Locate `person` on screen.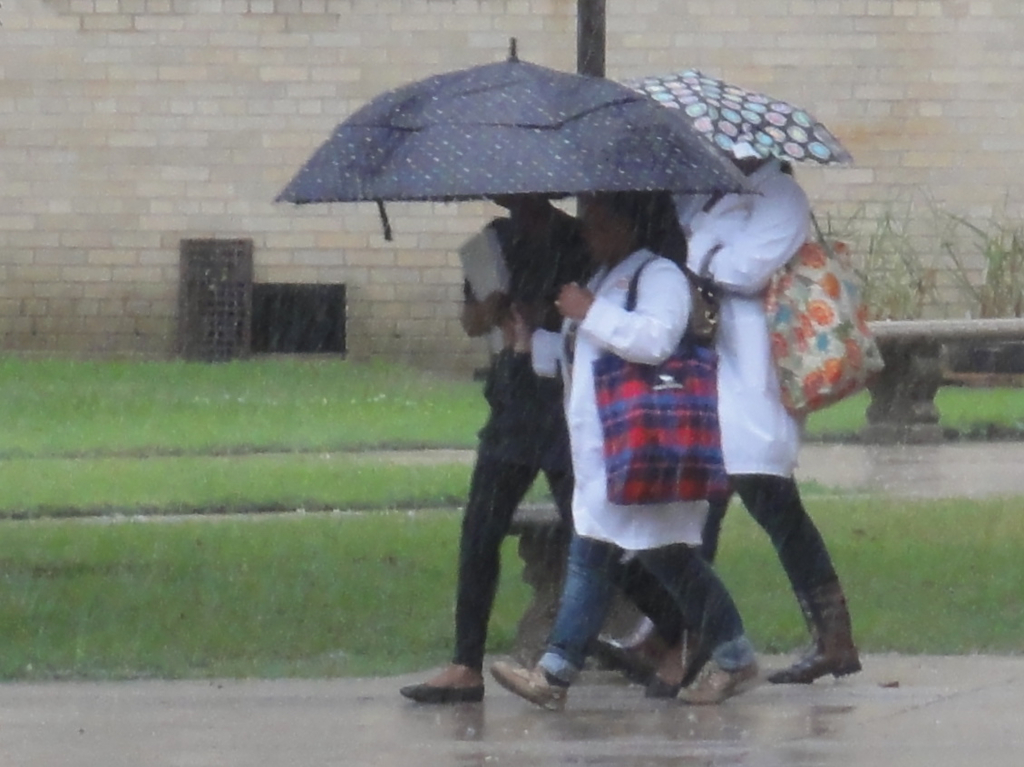
On screen at [675,148,877,684].
